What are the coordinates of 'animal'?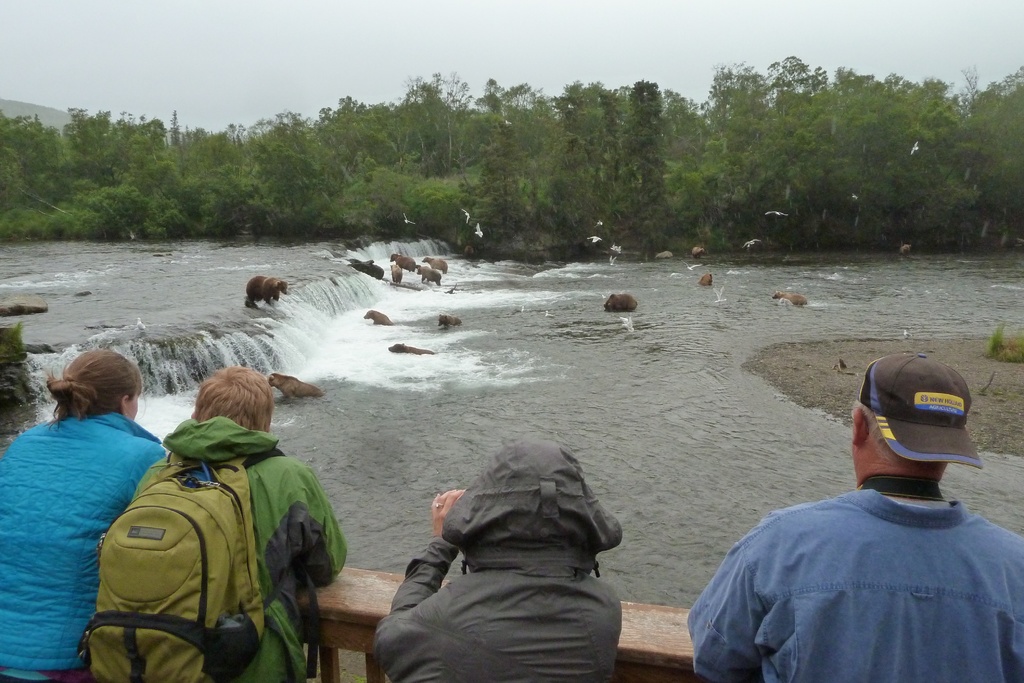
744 240 761 248.
